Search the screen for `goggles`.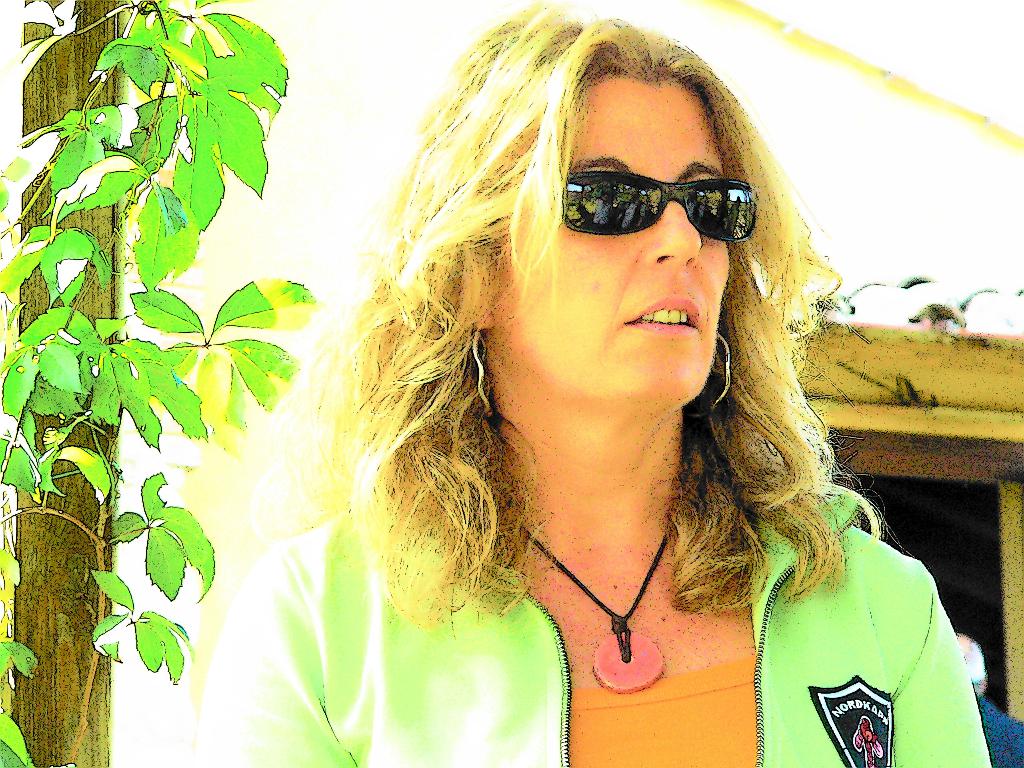
Found at detection(538, 146, 776, 243).
